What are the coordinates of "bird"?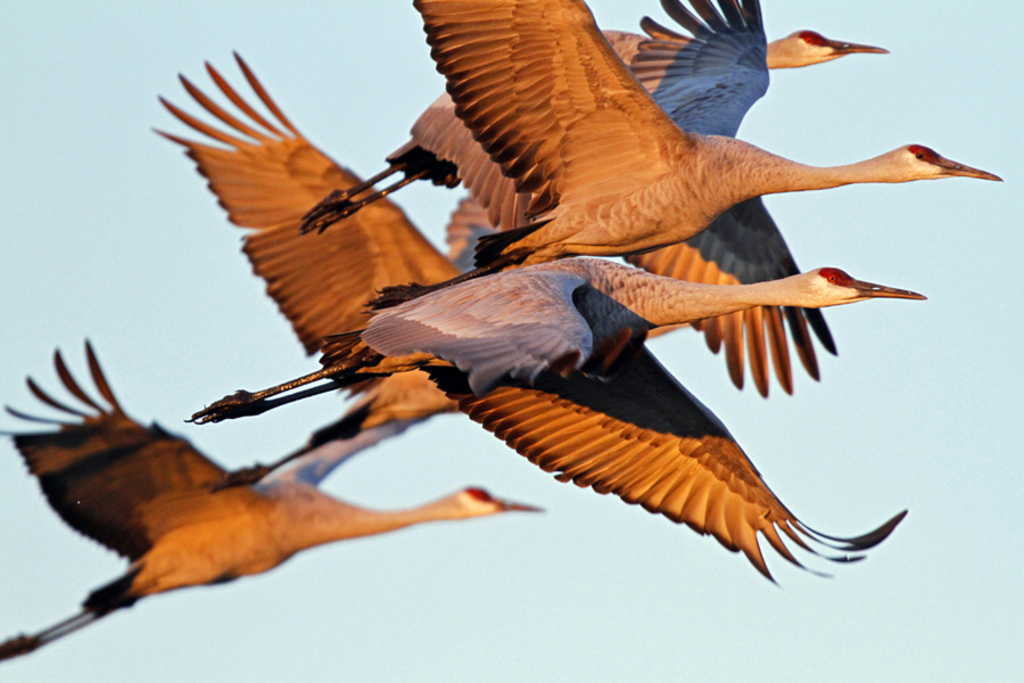
bbox(305, 25, 885, 239).
